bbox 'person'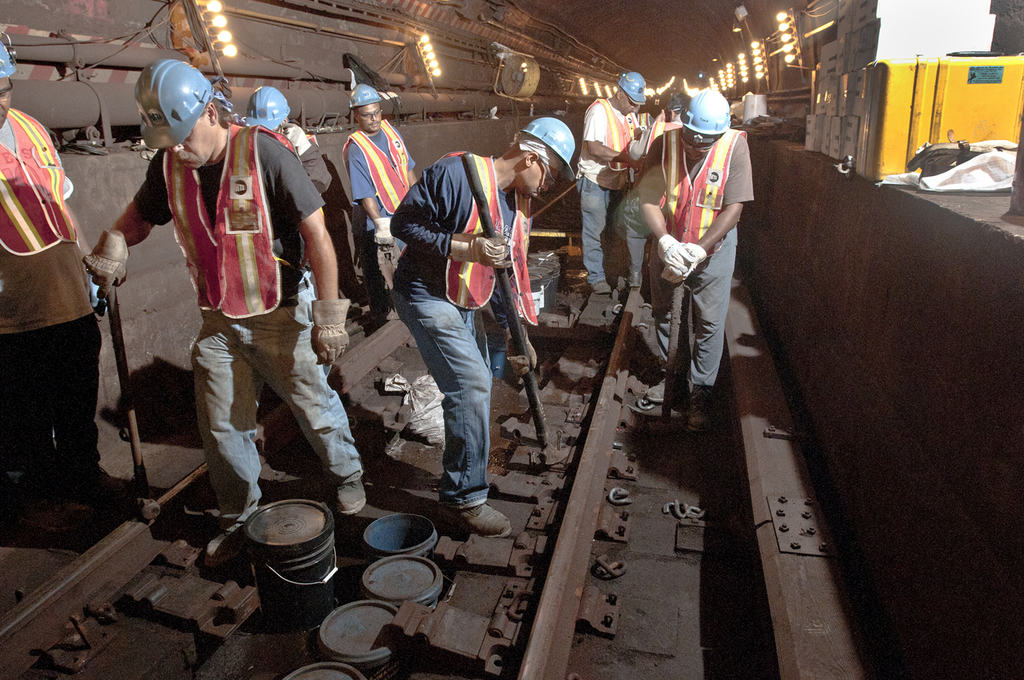
rect(574, 68, 645, 301)
